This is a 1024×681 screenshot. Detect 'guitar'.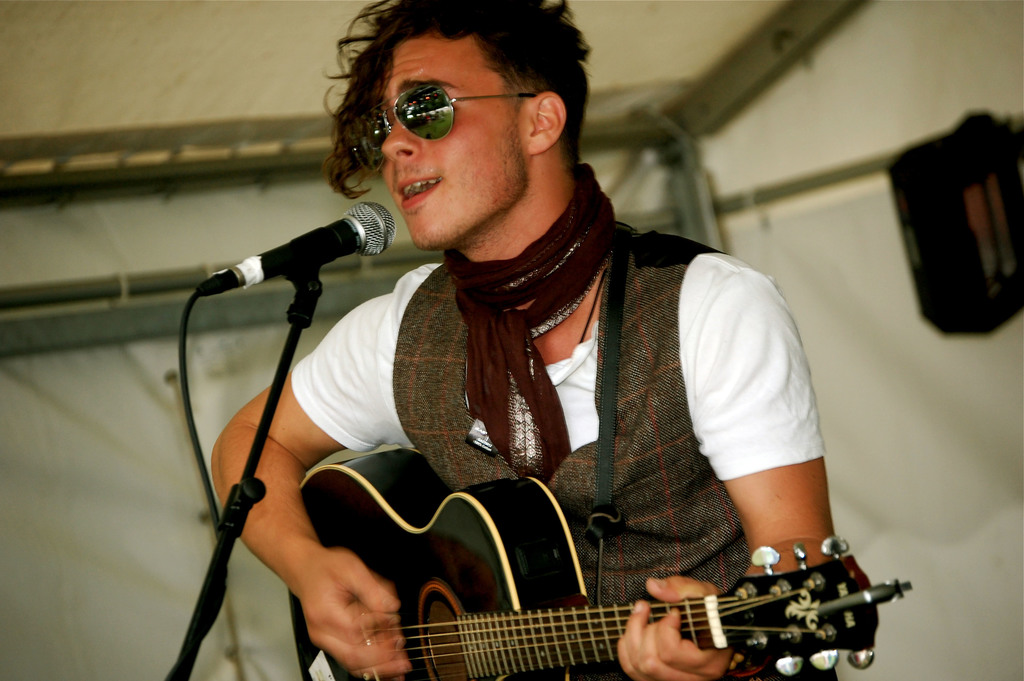
{"x1": 264, "y1": 475, "x2": 892, "y2": 680}.
